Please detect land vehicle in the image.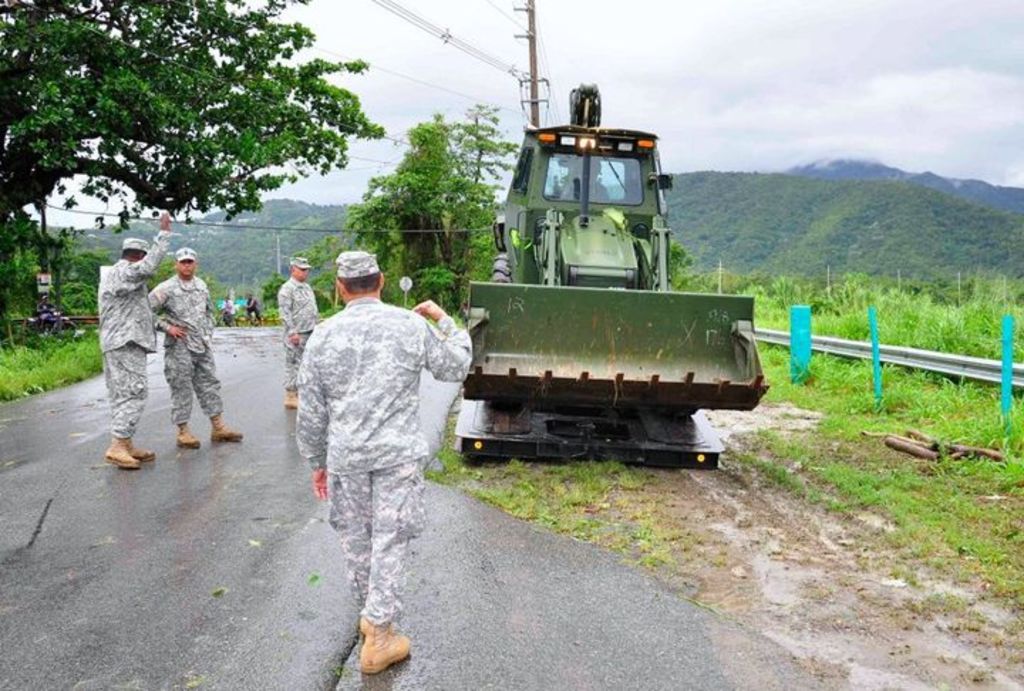
[448,117,777,471].
